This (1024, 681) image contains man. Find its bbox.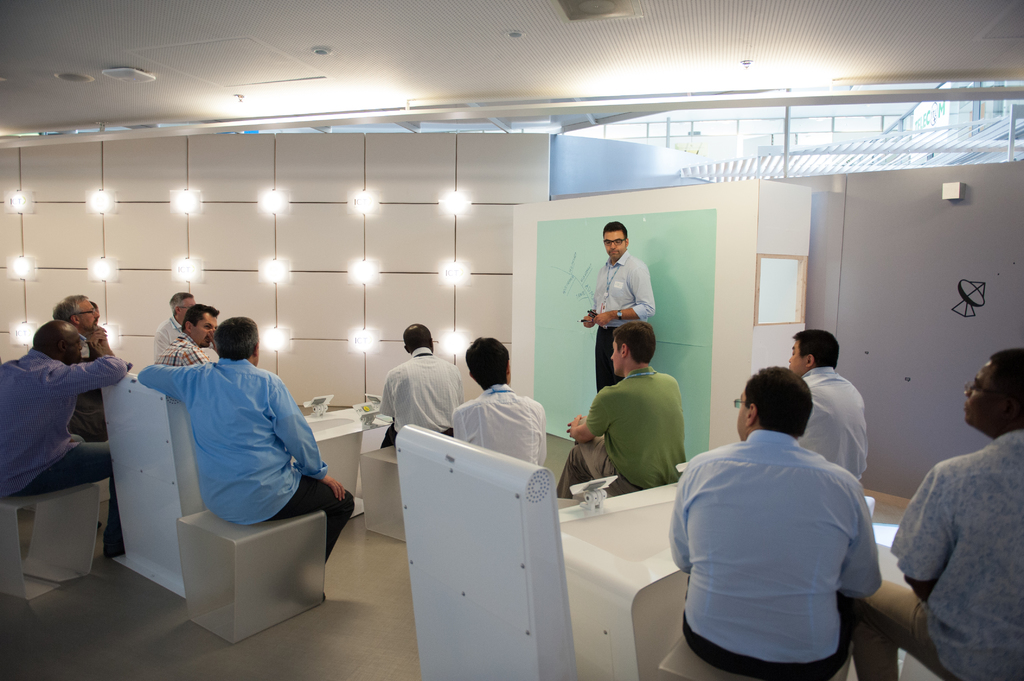
detection(378, 323, 467, 447).
